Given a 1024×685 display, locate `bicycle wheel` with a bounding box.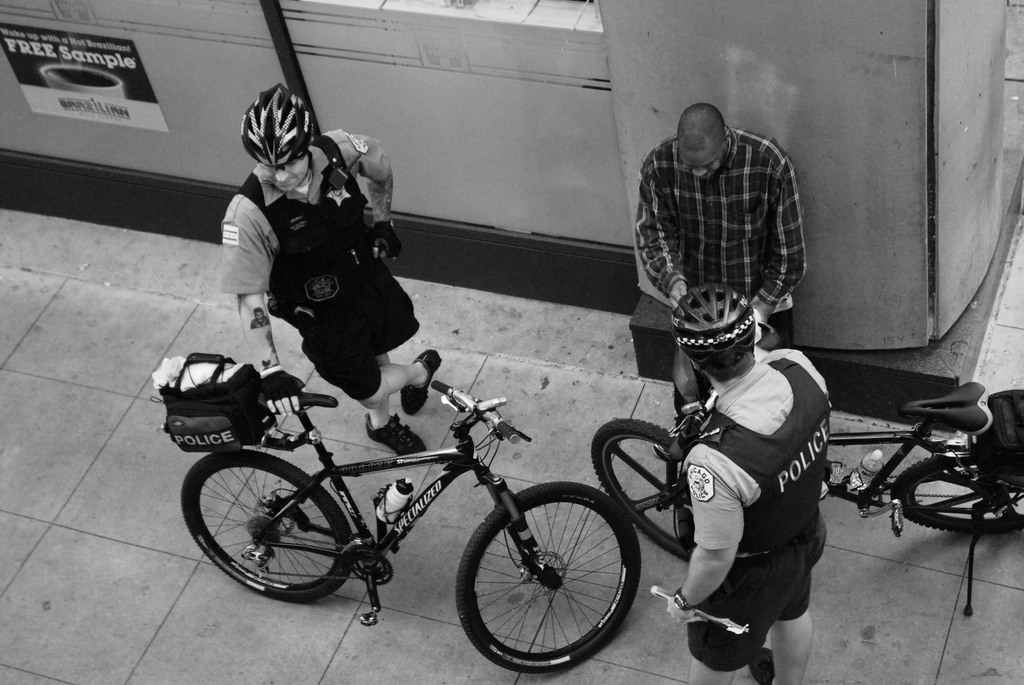
Located: Rect(589, 420, 696, 569).
